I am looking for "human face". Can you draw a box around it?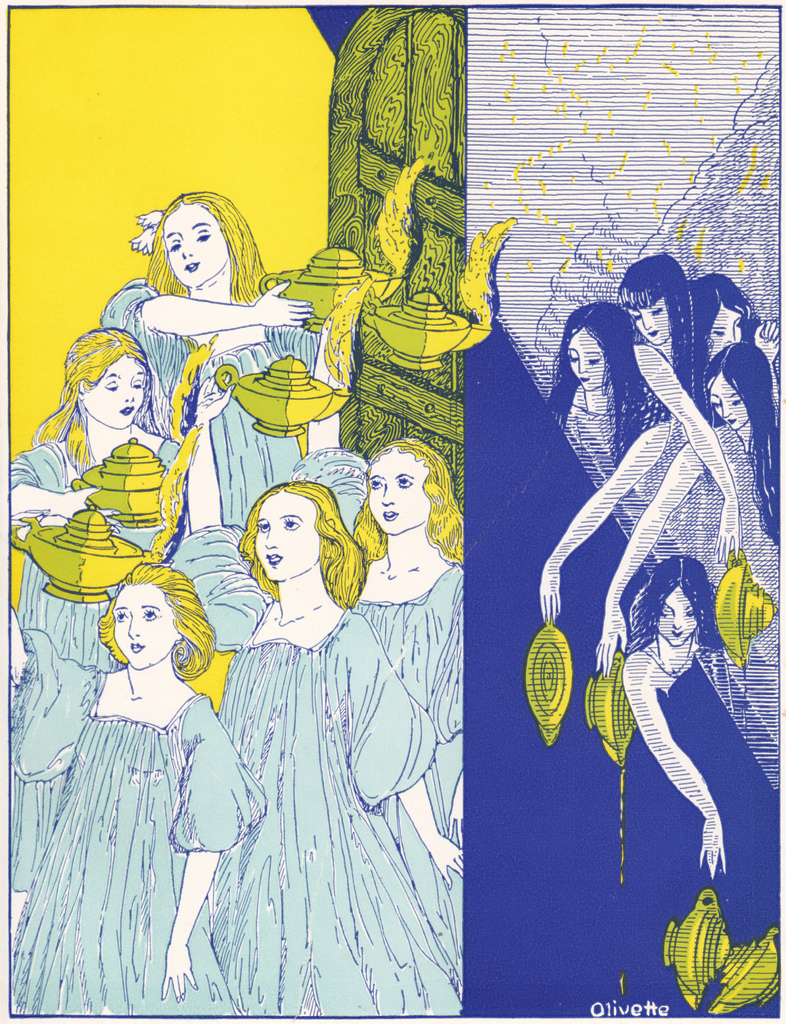
Sure, the bounding box is {"left": 112, "top": 588, "right": 177, "bottom": 667}.
